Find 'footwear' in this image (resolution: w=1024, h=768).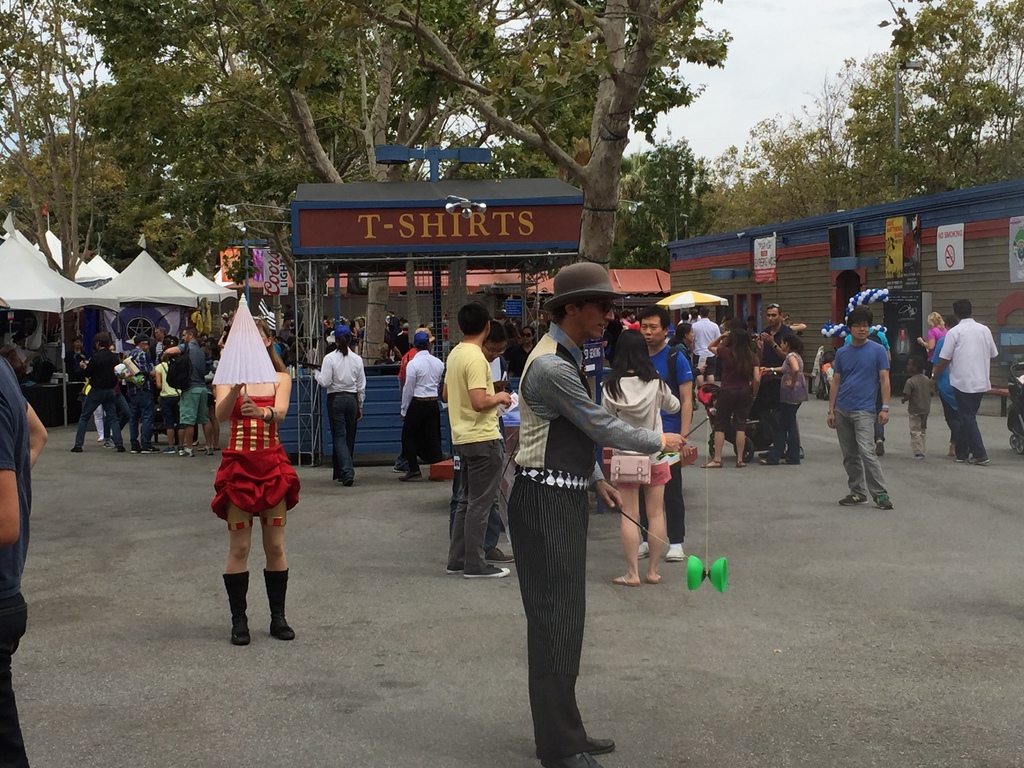
region(877, 495, 894, 506).
